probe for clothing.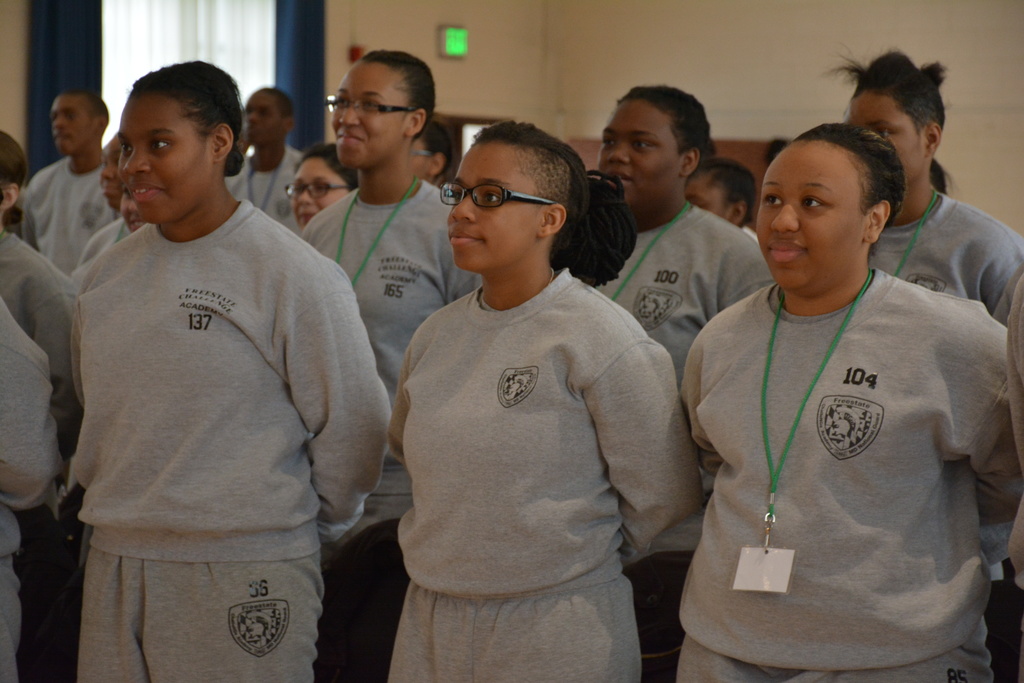
Probe result: <box>575,189,782,620</box>.
